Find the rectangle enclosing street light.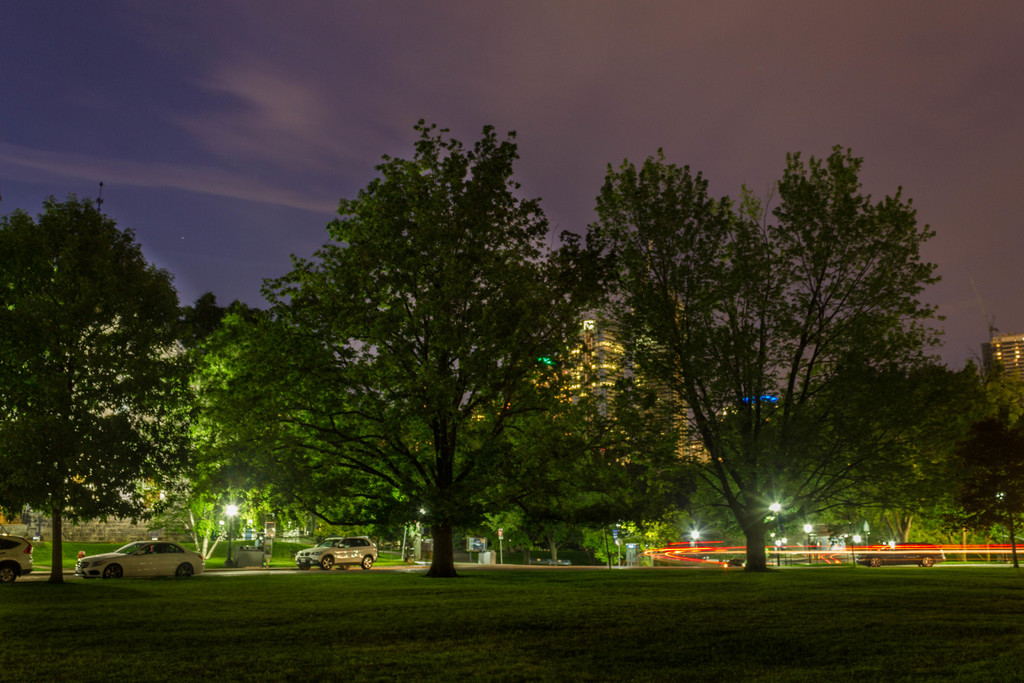
{"x1": 218, "y1": 500, "x2": 244, "y2": 570}.
